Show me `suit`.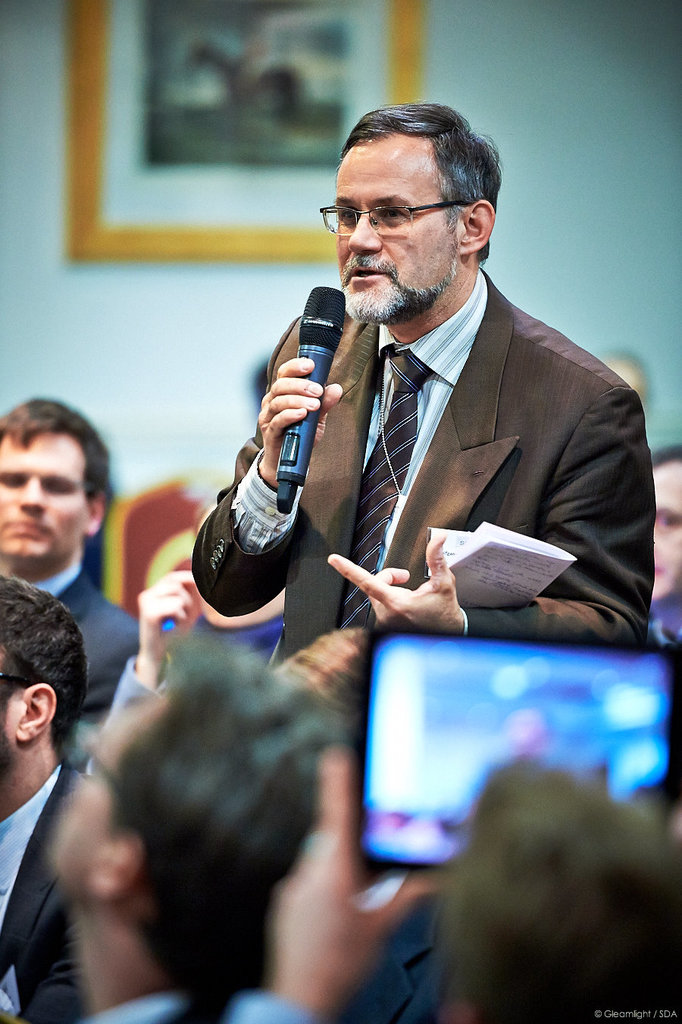
`suit` is here: l=248, t=229, r=641, b=655.
